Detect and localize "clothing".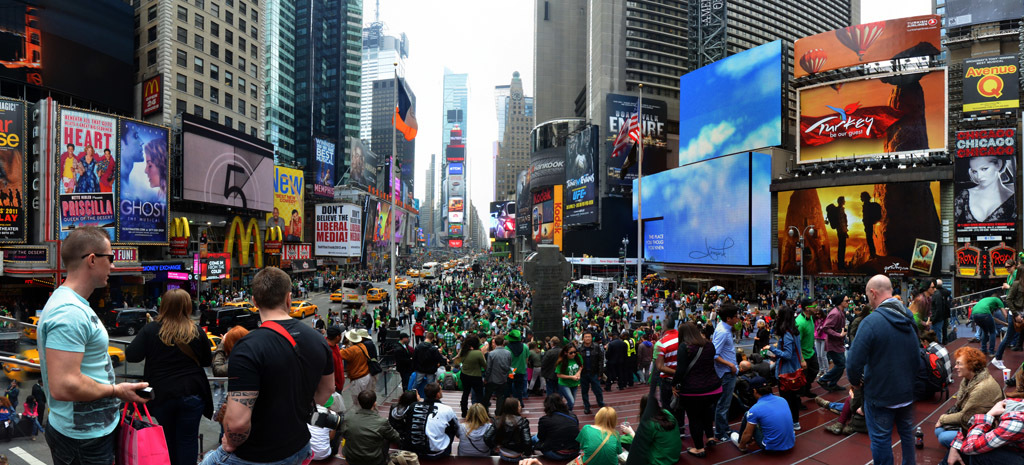
Localized at <box>487,413,533,464</box>.
